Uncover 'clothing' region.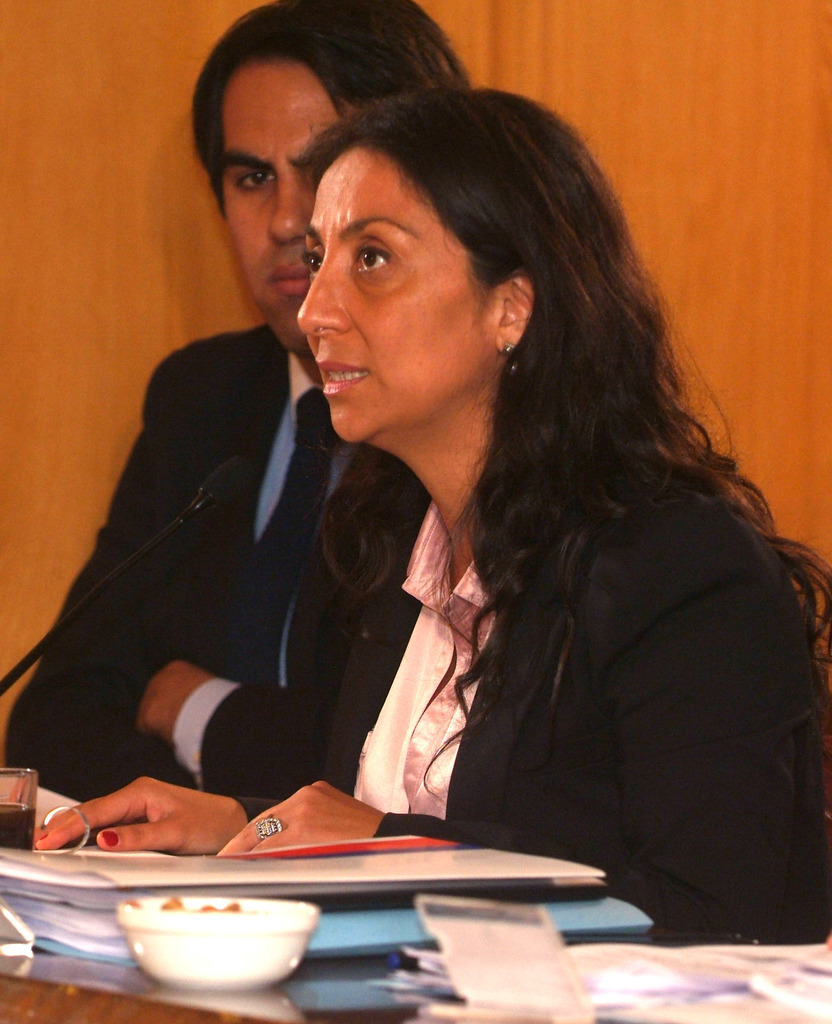
Uncovered: box=[203, 359, 819, 912].
